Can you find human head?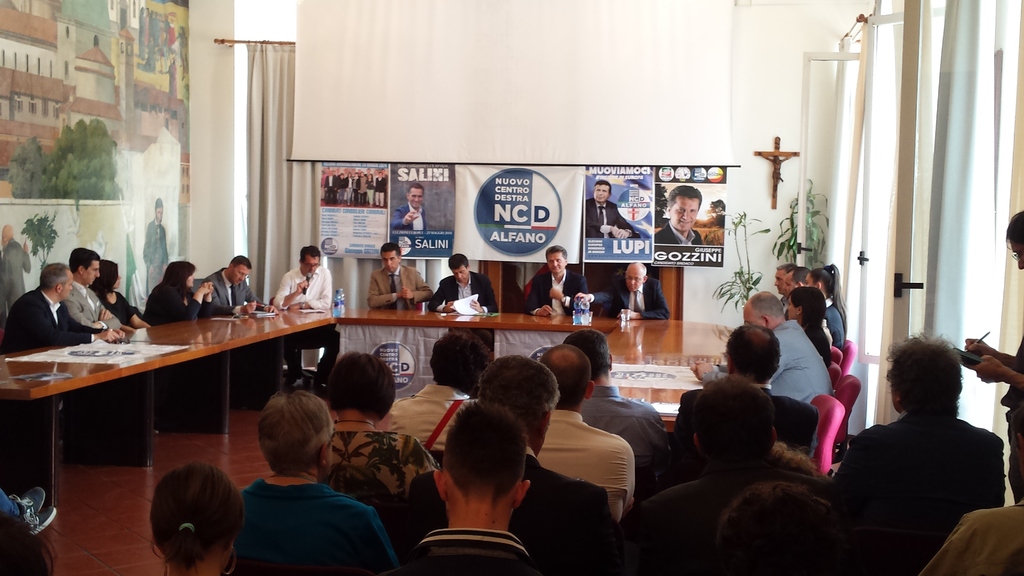
Yes, bounding box: select_region(1003, 207, 1023, 270).
